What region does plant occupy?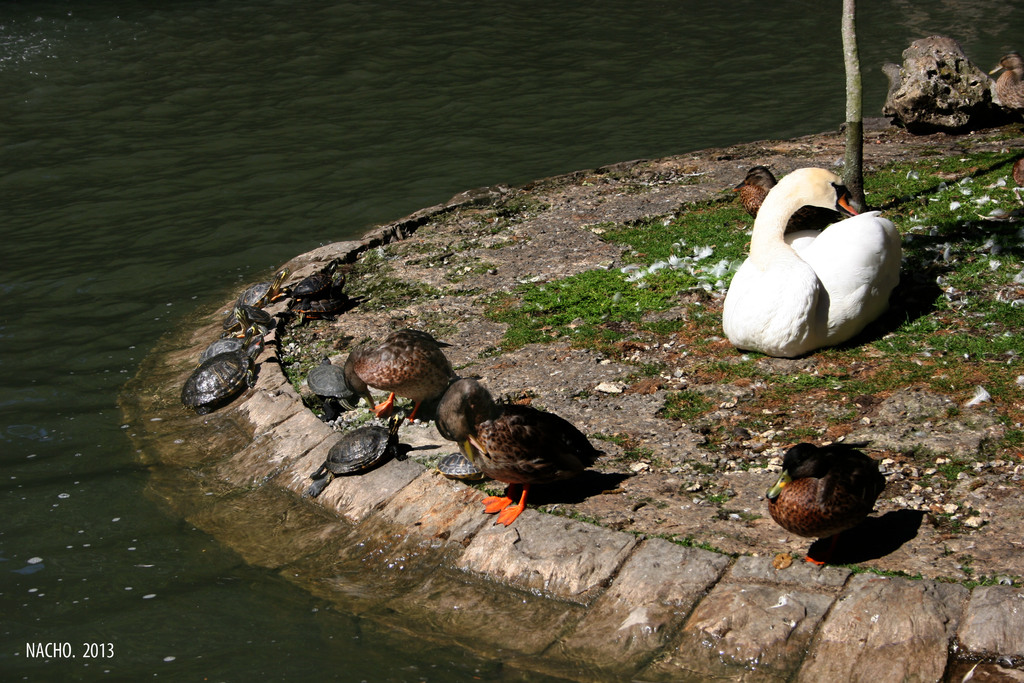
[310, 265, 442, 311].
